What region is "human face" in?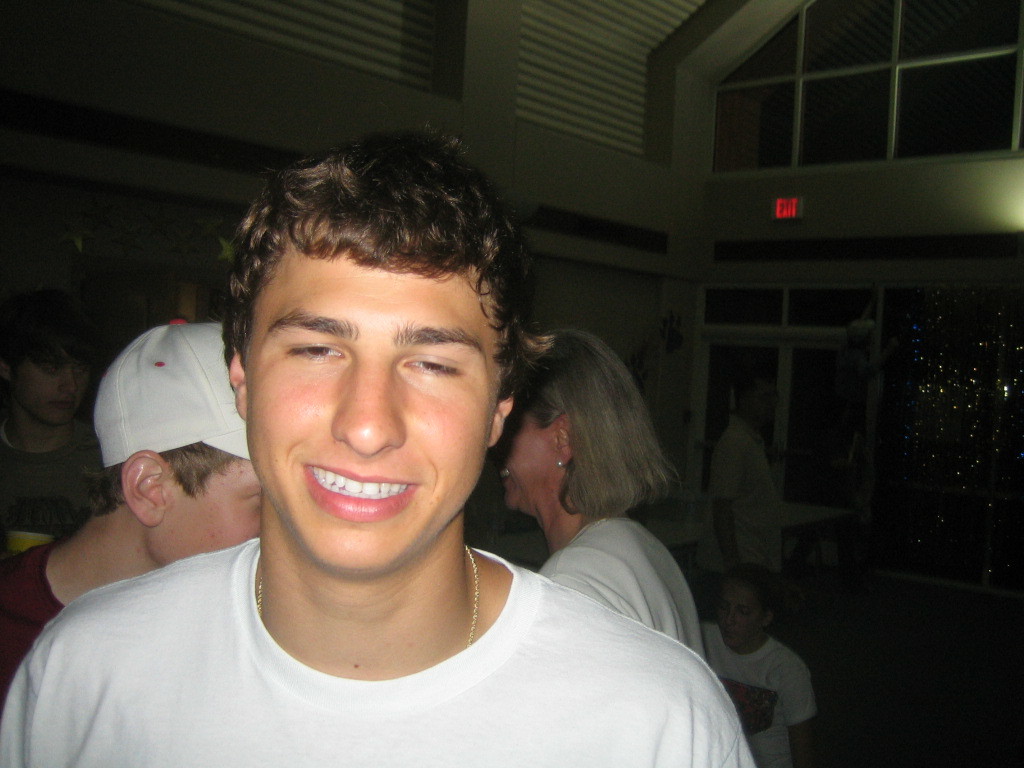
{"left": 502, "top": 415, "right": 560, "bottom": 517}.
